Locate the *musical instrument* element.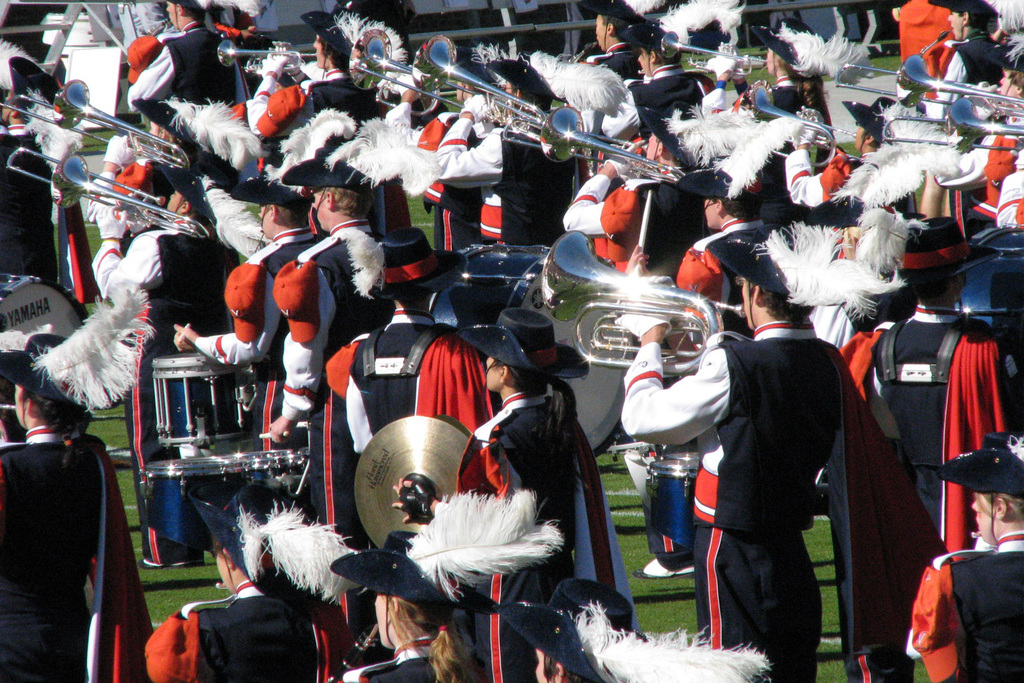
Element bbox: (left=414, top=237, right=635, bottom=467).
